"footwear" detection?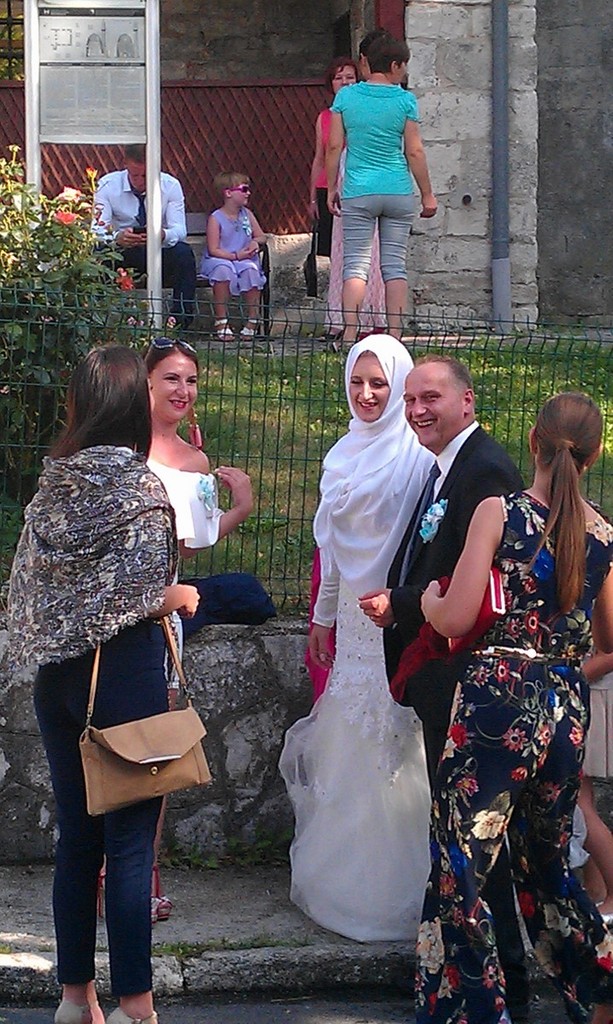
select_region(150, 860, 177, 922)
